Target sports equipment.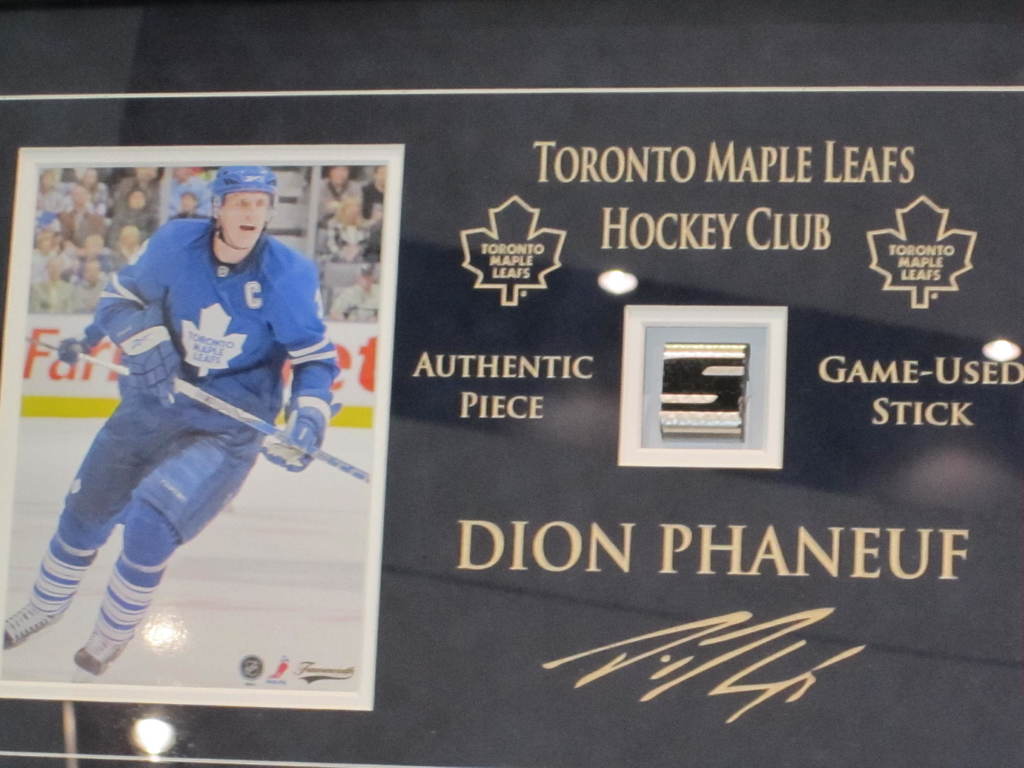
Target region: <bbox>0, 600, 63, 650</bbox>.
